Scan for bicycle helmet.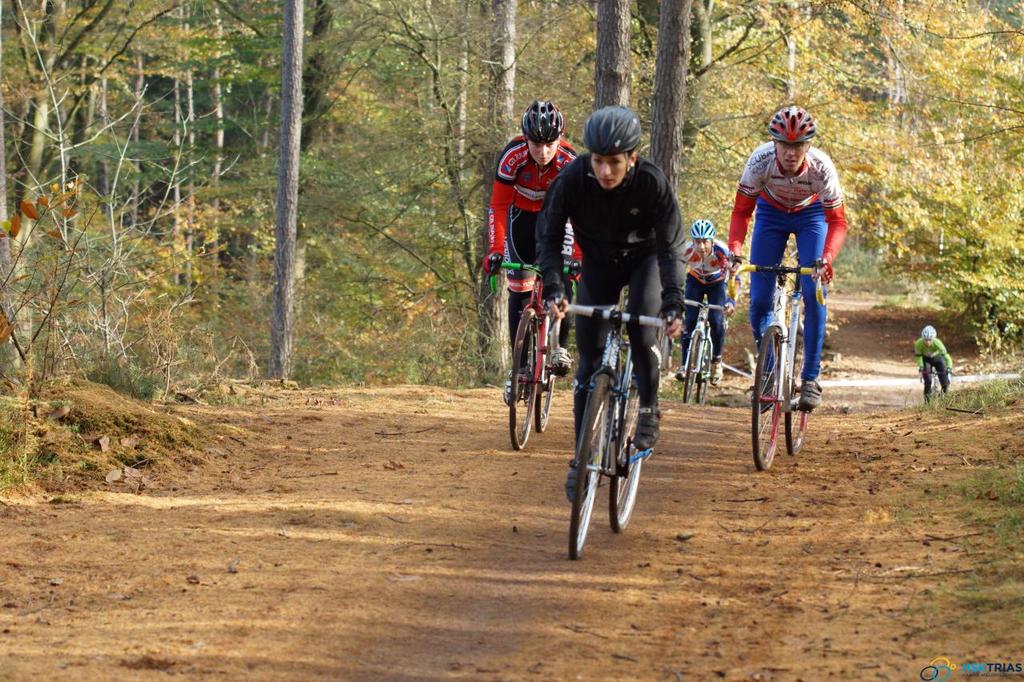
Scan result: [x1=921, y1=325, x2=940, y2=346].
